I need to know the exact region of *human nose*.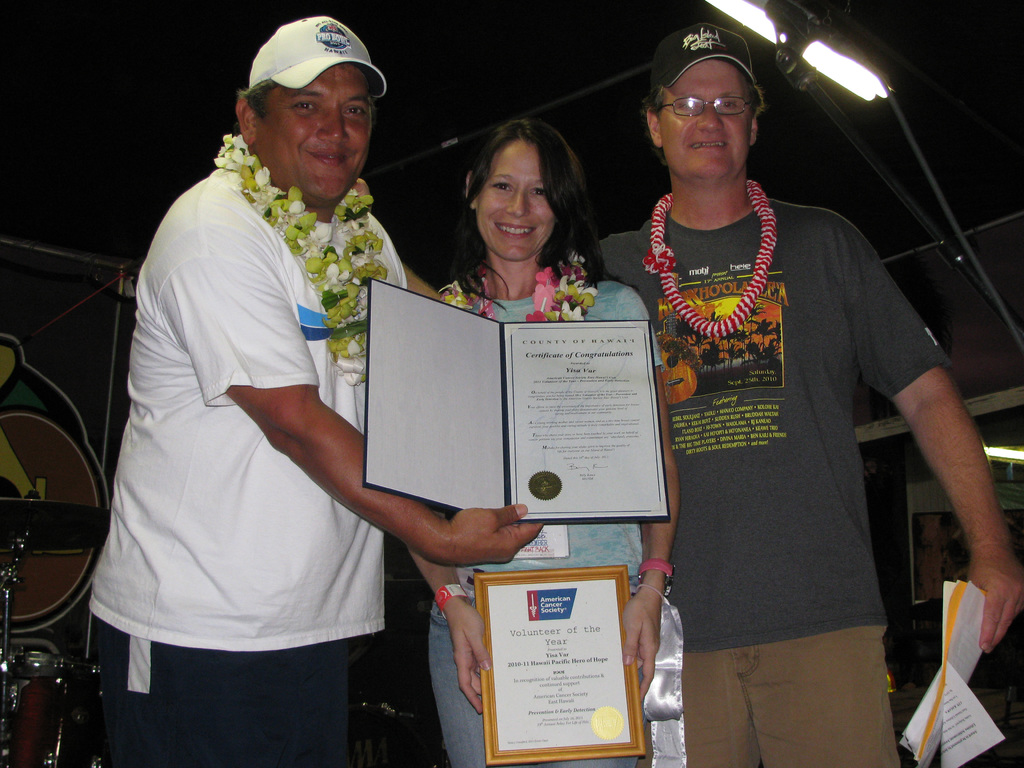
Region: [696, 101, 724, 132].
